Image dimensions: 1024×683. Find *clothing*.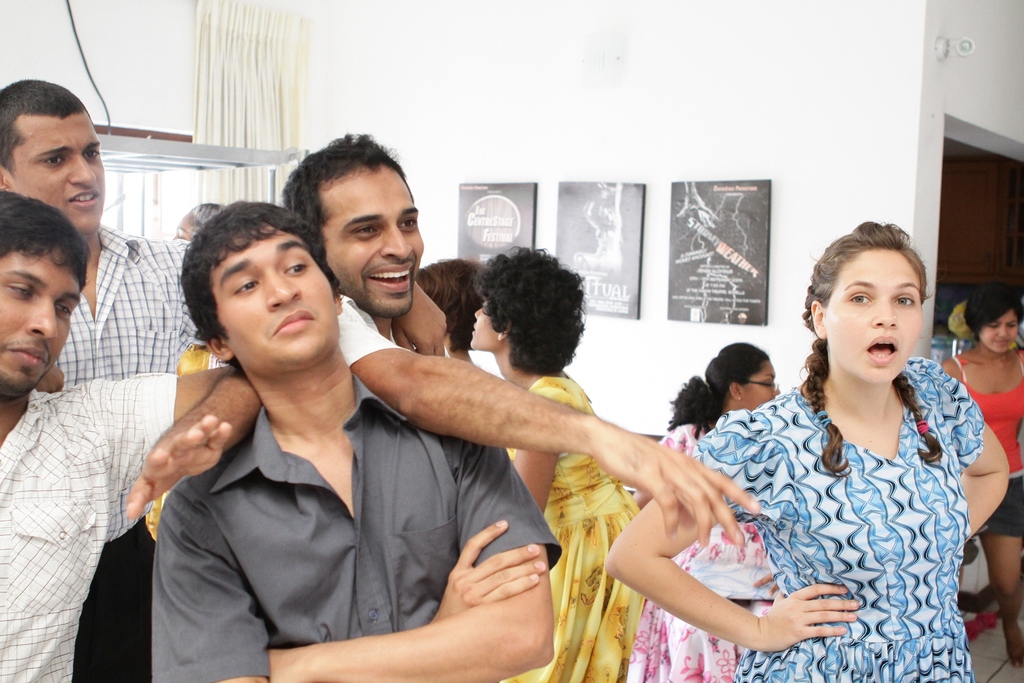
[left=969, top=352, right=1023, bottom=537].
